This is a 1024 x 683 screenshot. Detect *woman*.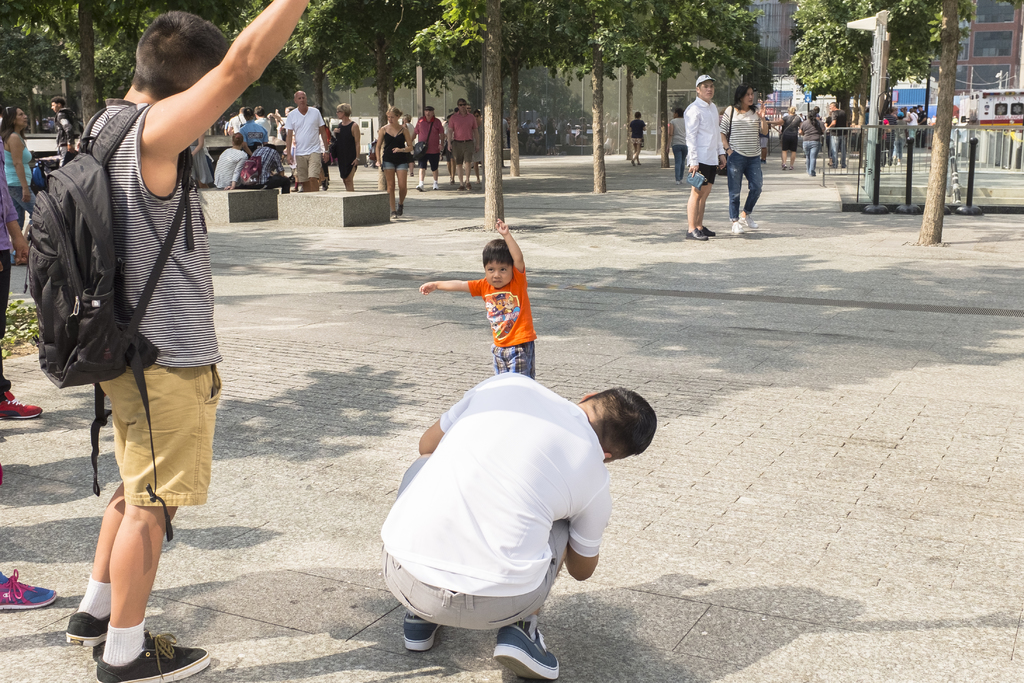
<bbox>328, 104, 364, 187</bbox>.
